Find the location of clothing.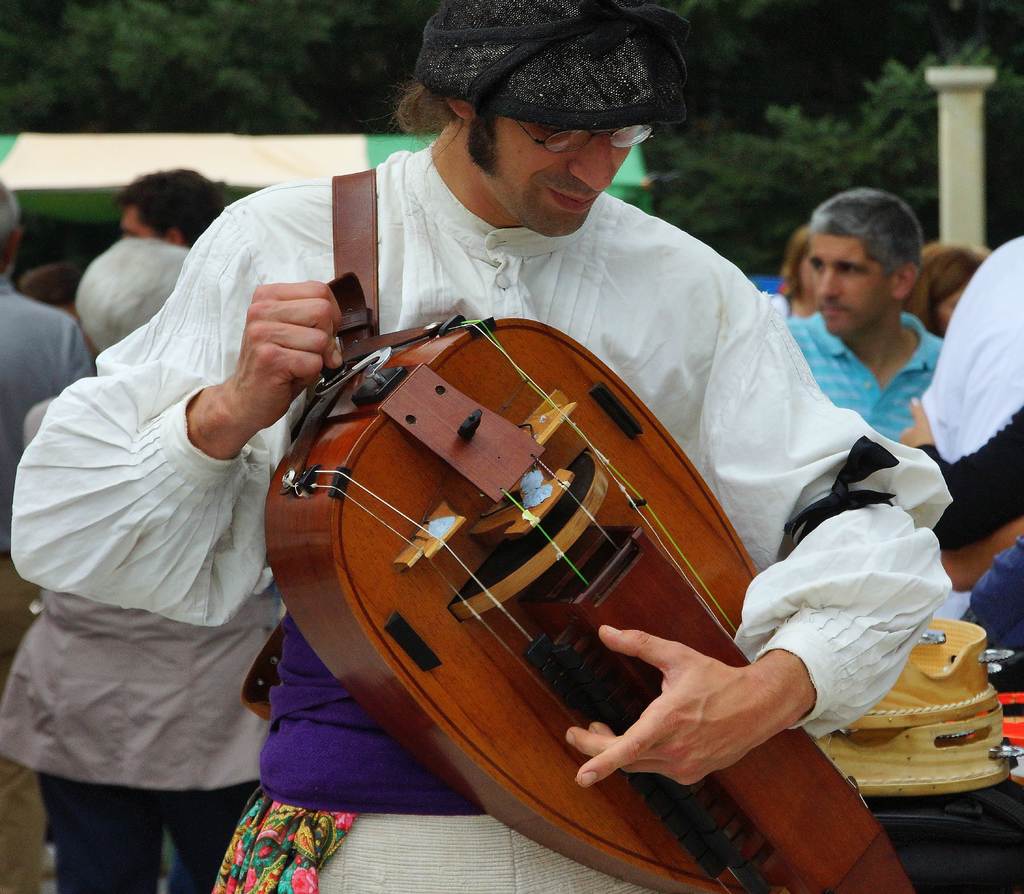
Location: 916, 410, 1023, 692.
